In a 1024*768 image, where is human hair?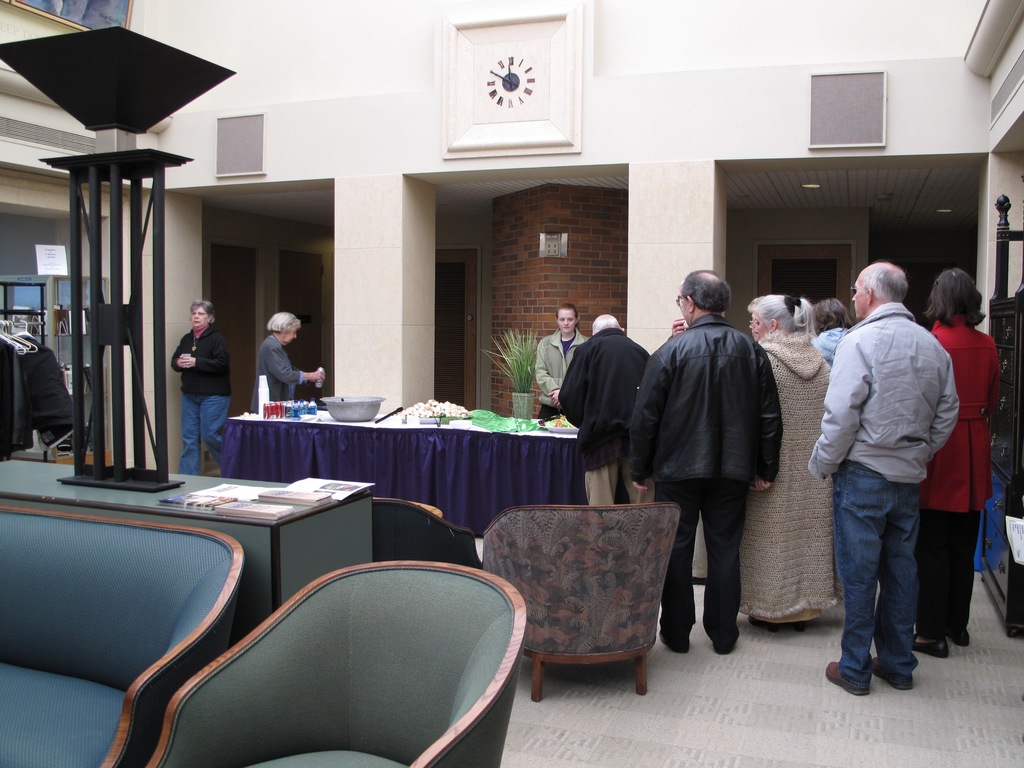
region(186, 299, 217, 325).
